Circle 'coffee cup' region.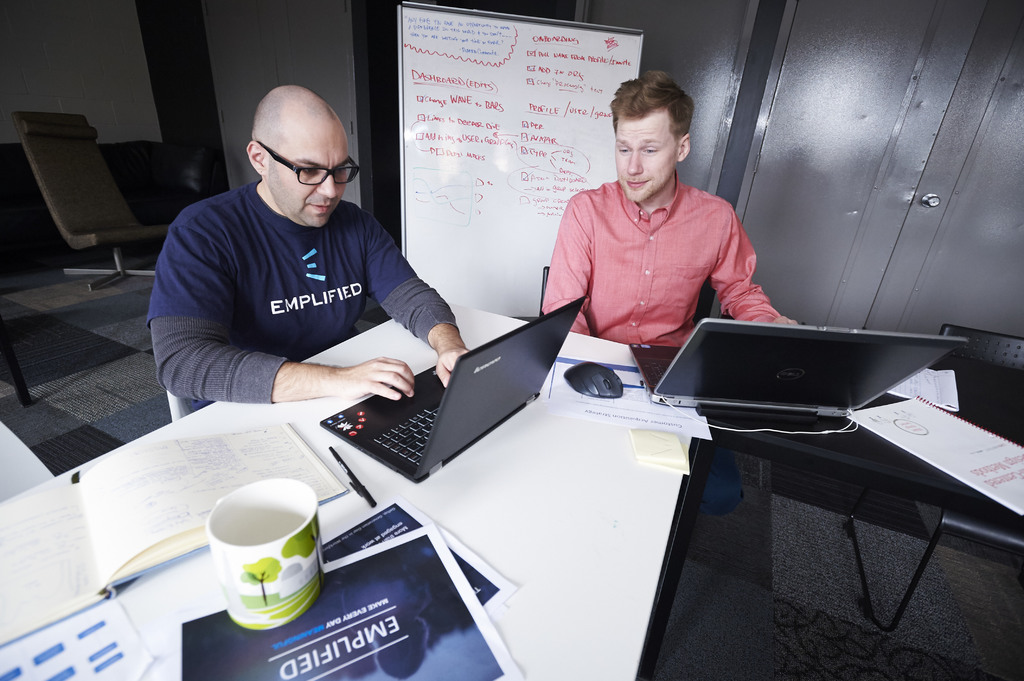
Region: Rect(207, 476, 324, 630).
